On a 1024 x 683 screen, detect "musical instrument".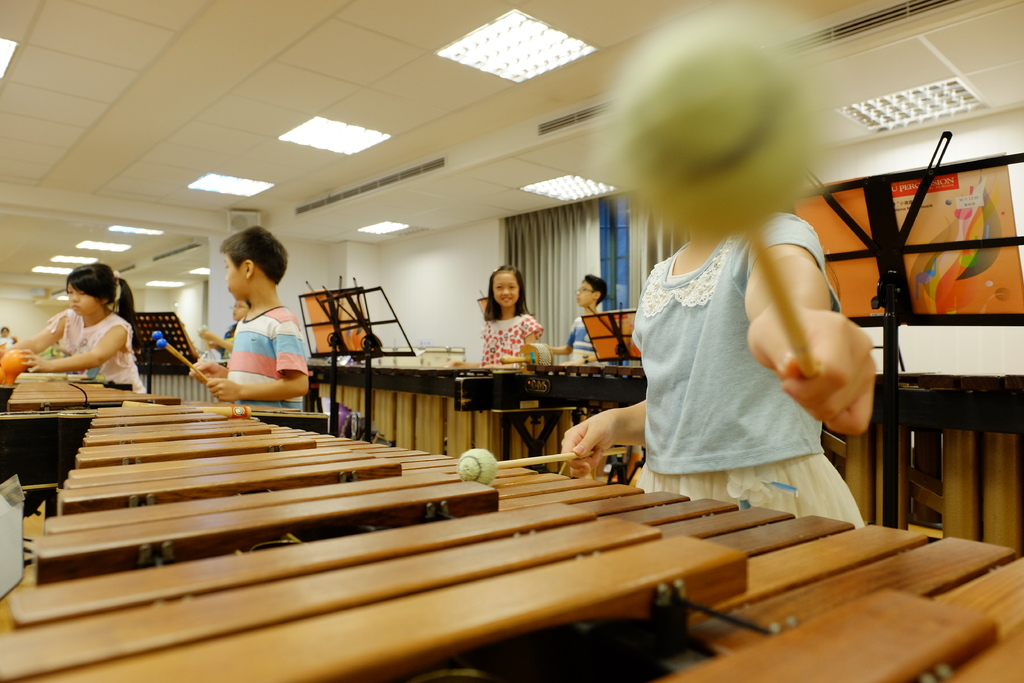
{"left": 0, "top": 401, "right": 1023, "bottom": 682}.
